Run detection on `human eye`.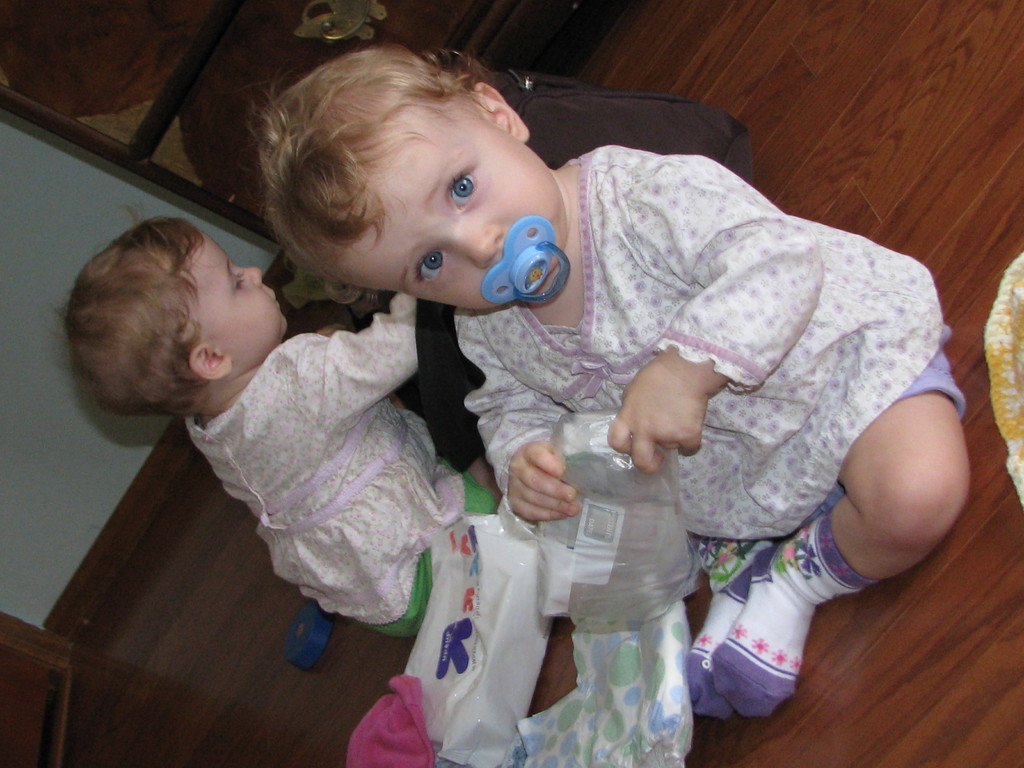
Result: (x1=447, y1=172, x2=477, y2=206).
